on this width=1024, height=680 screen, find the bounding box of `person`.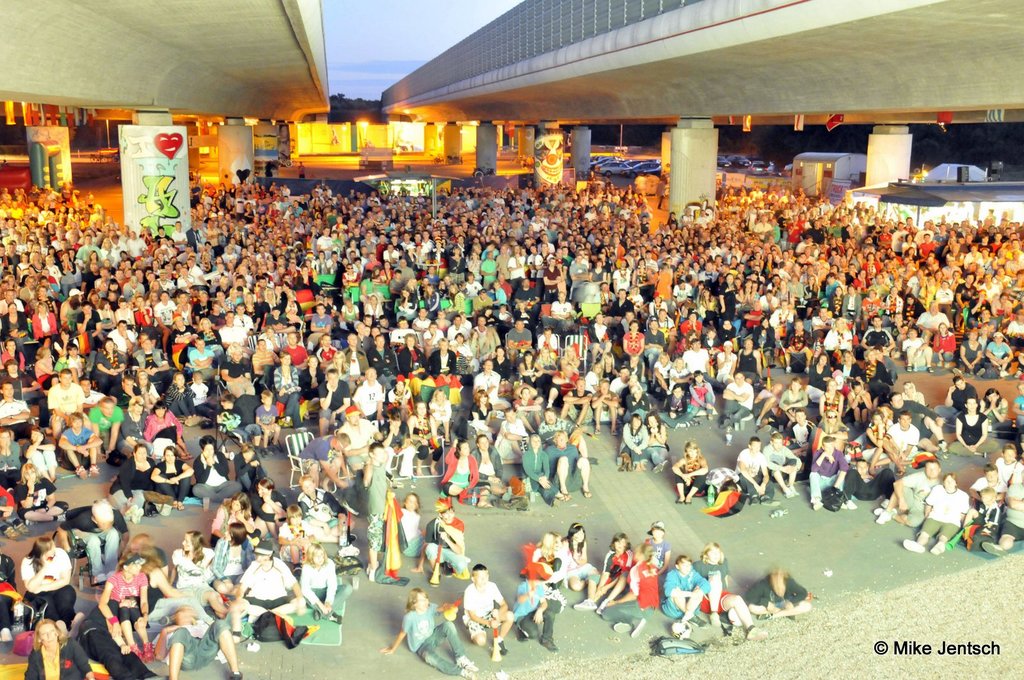
Bounding box: 598:351:620:384.
